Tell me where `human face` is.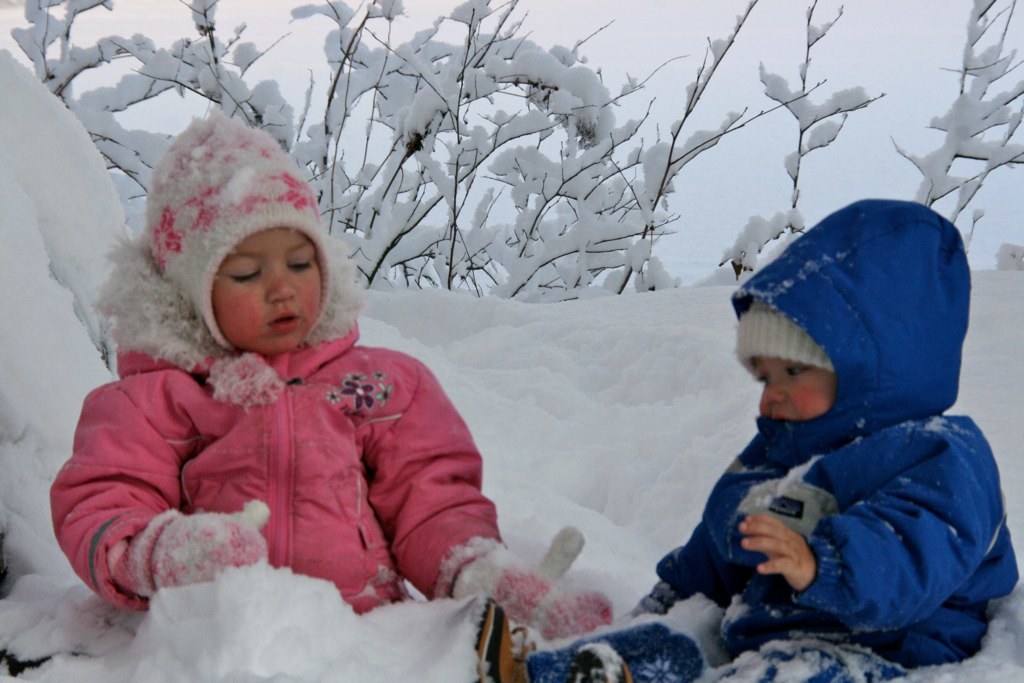
`human face` is at box=[760, 354, 836, 419].
